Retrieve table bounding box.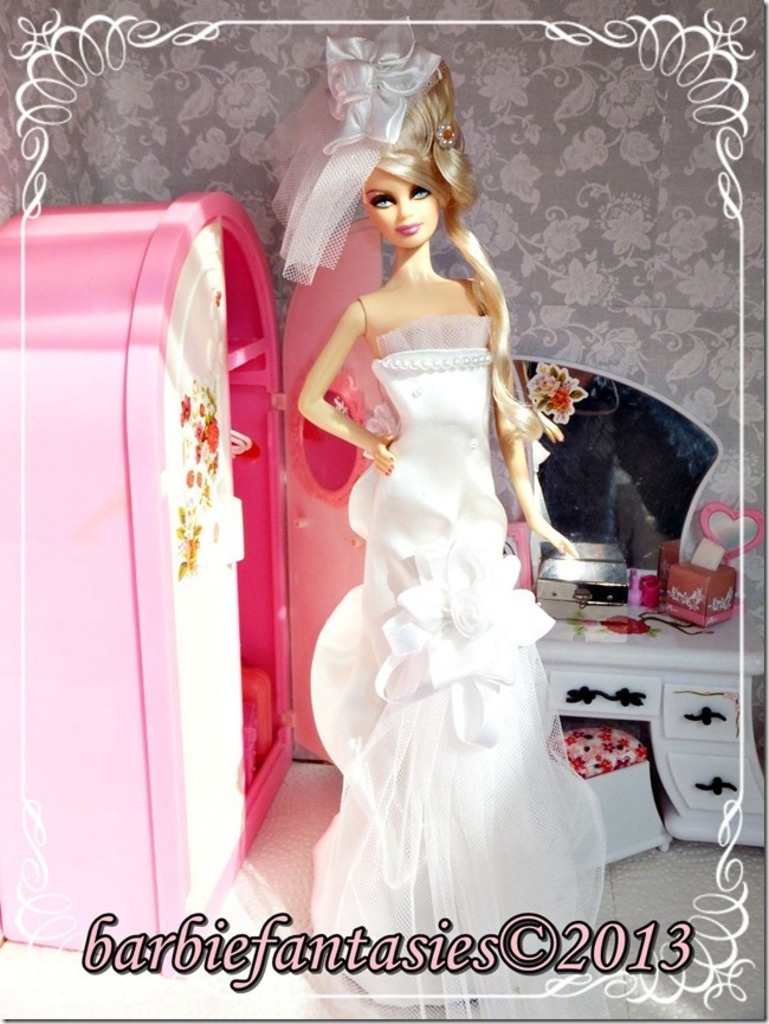
Bounding box: left=519, top=584, right=768, bottom=852.
